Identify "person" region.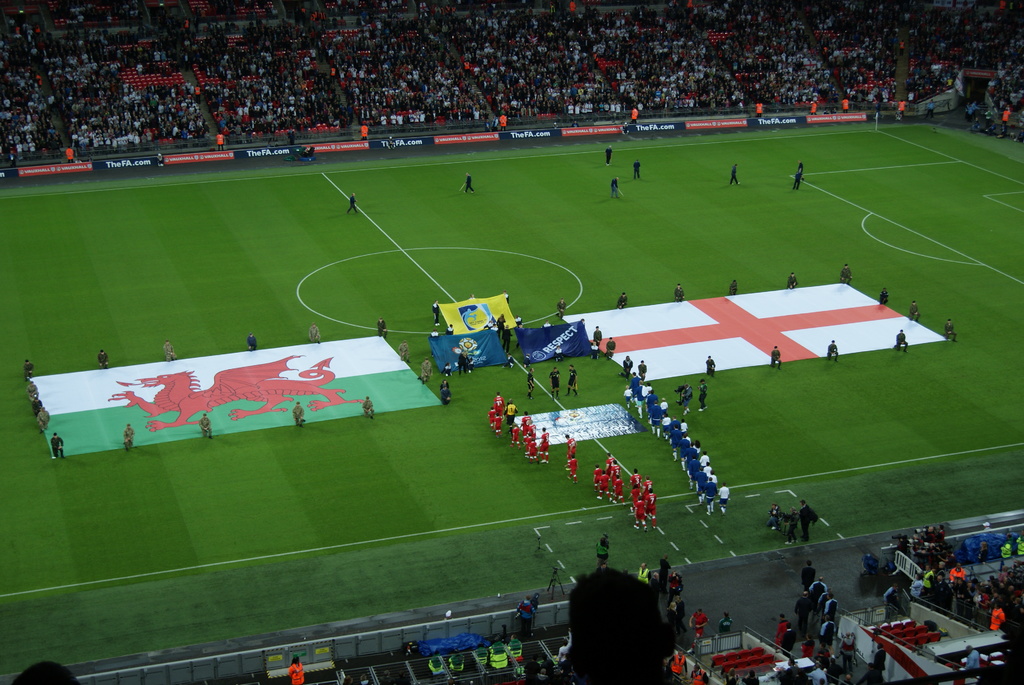
Region: {"x1": 308, "y1": 324, "x2": 318, "y2": 345}.
